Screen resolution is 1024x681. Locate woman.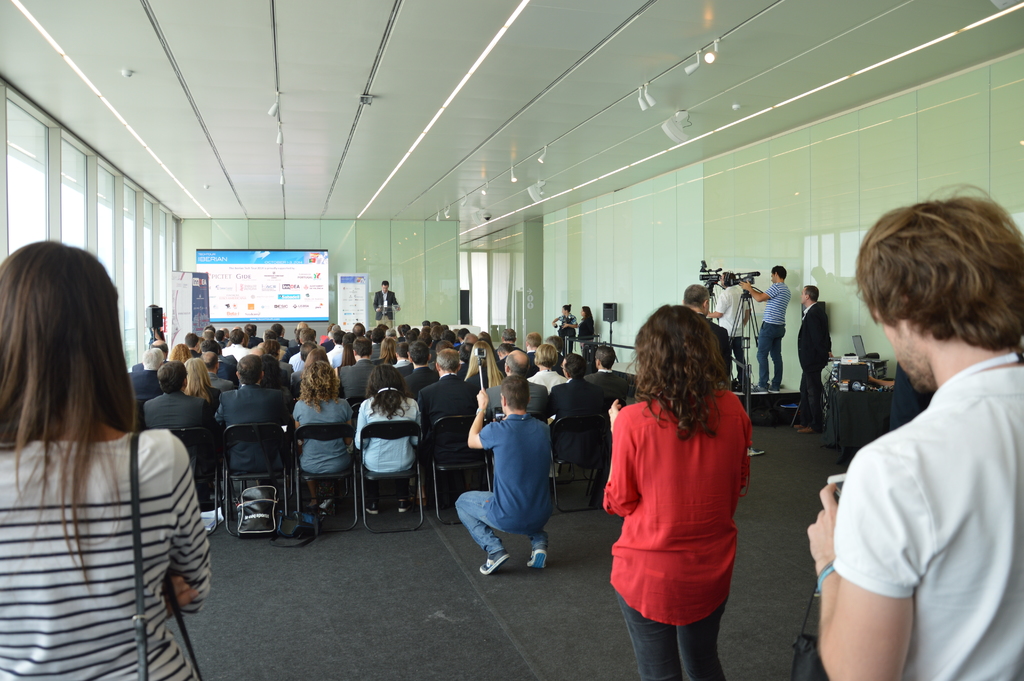
352:363:423:511.
